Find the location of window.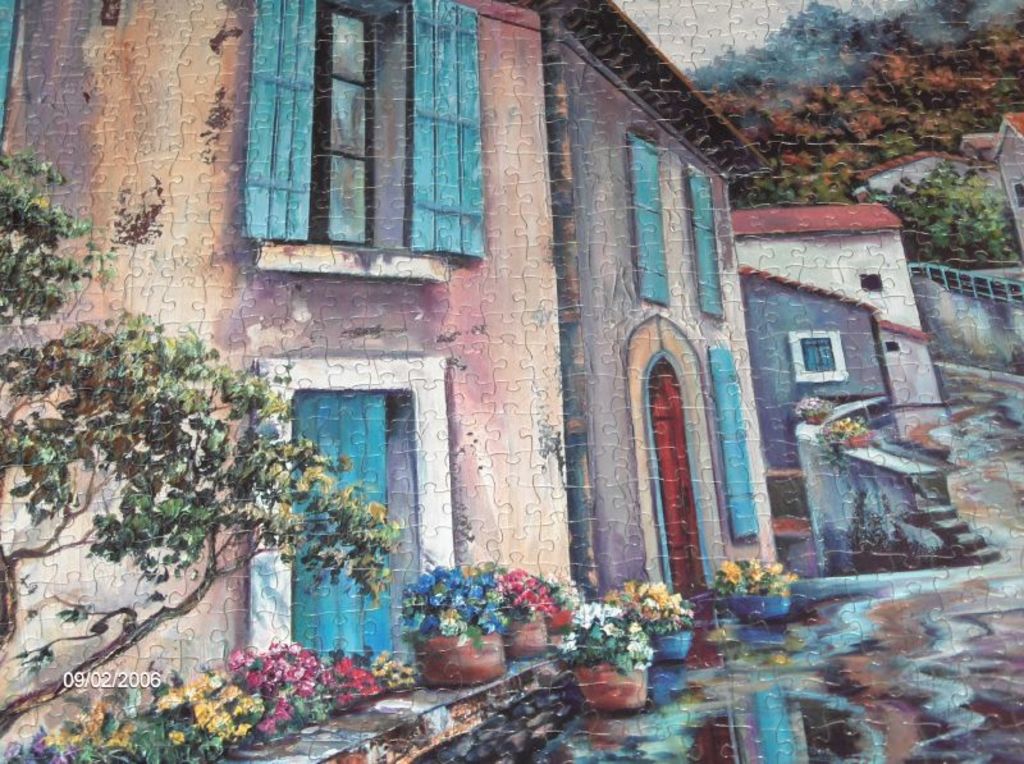
Location: x1=628, y1=133, x2=672, y2=306.
